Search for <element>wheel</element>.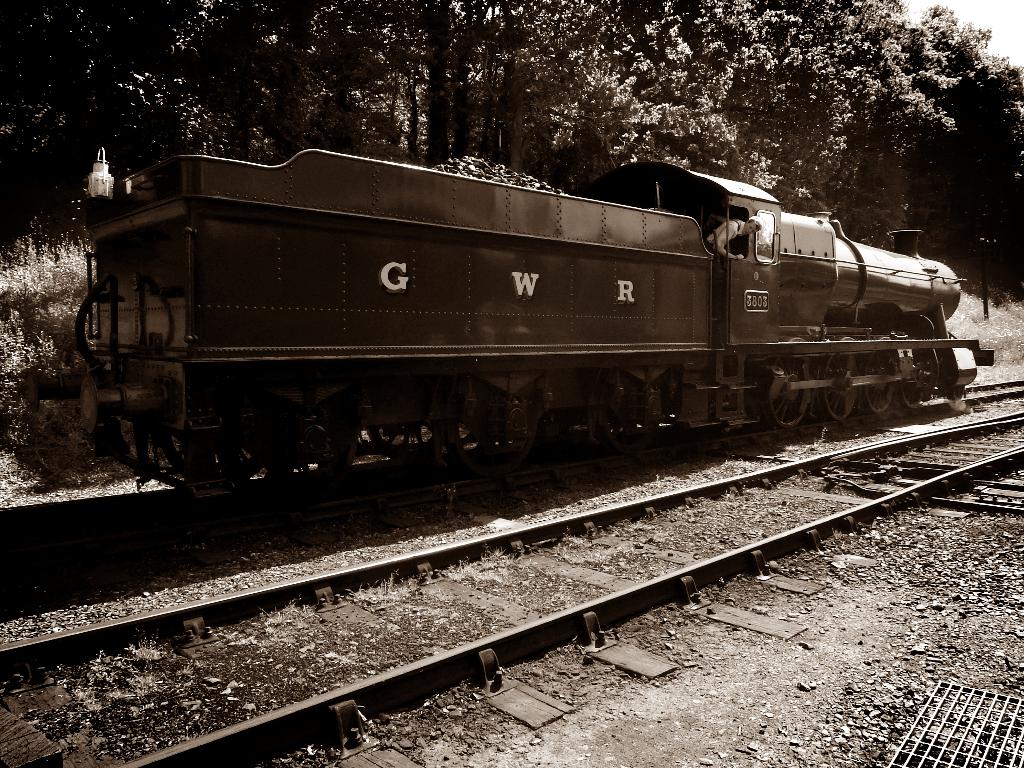
Found at bbox=[606, 412, 653, 452].
